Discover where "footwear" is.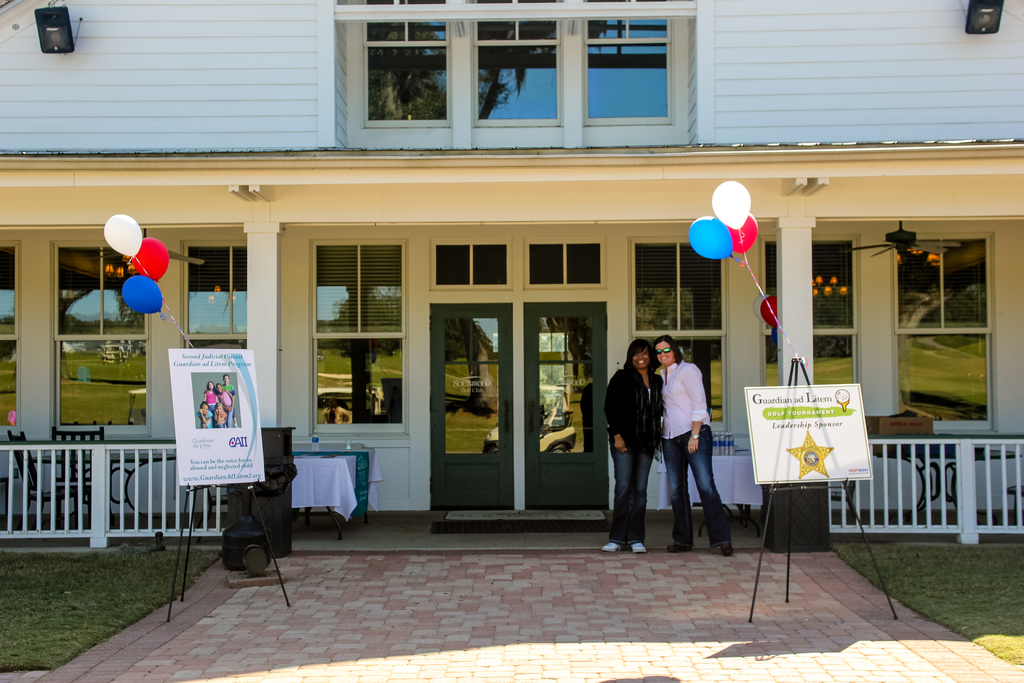
Discovered at box(632, 536, 650, 561).
